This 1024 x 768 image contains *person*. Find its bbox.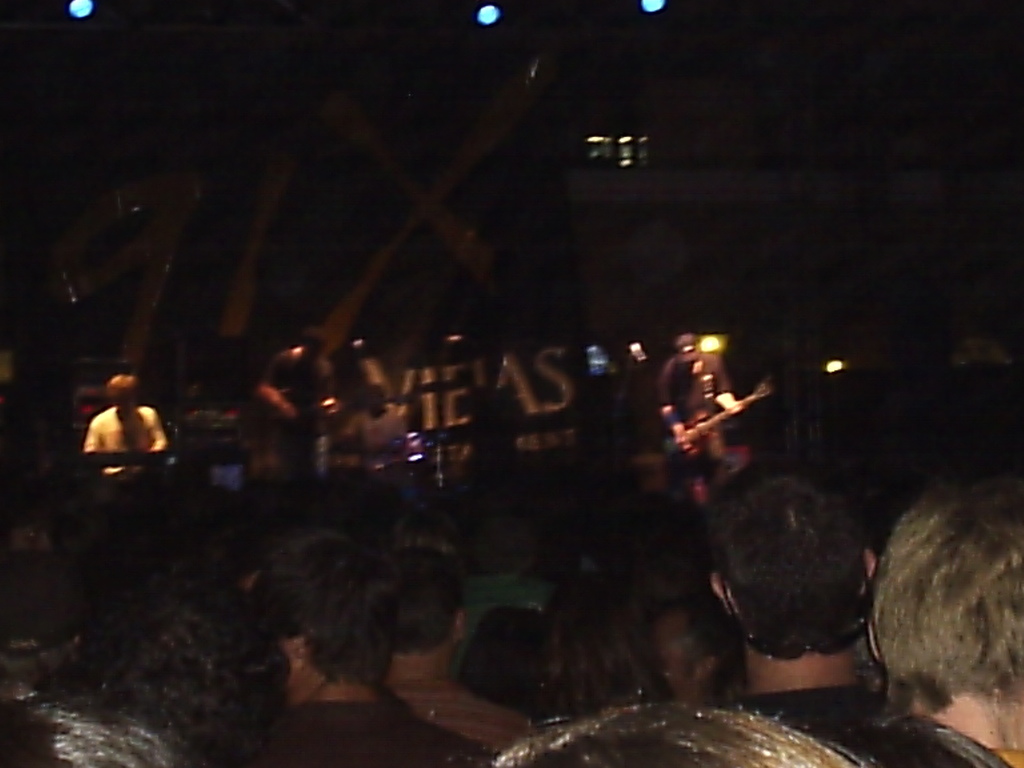
(250, 335, 348, 487).
